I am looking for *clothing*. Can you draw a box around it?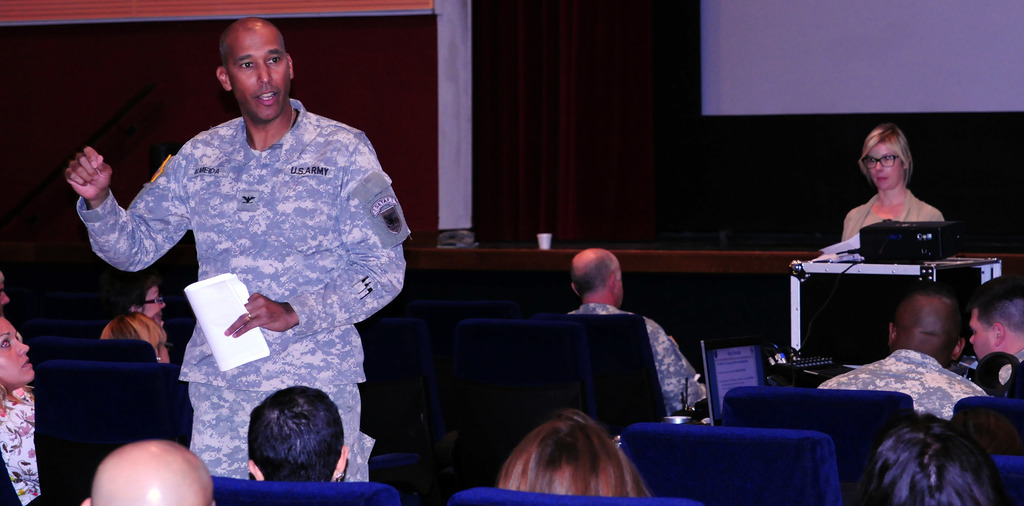
Sure, the bounding box is region(842, 186, 945, 244).
